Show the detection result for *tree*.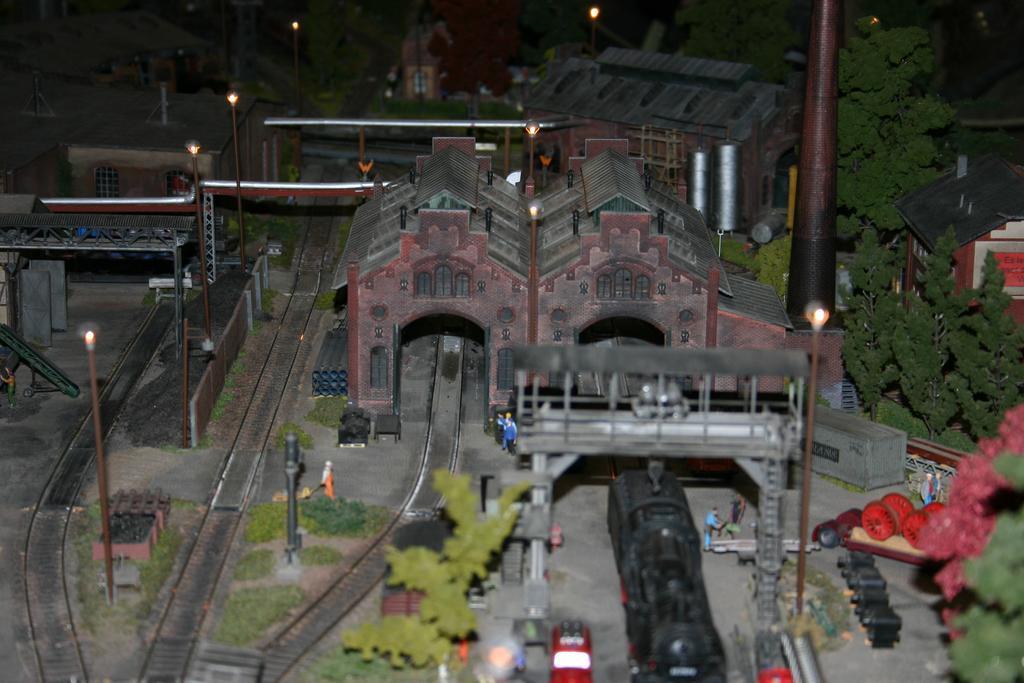
(344, 466, 531, 682).
